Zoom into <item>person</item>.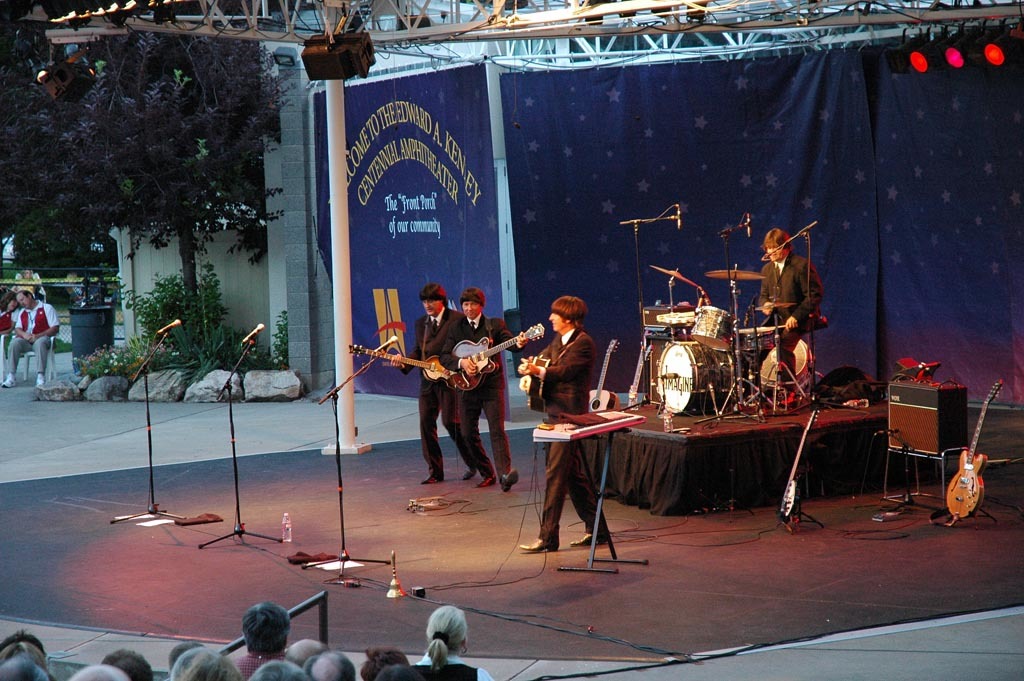
Zoom target: bbox(530, 279, 614, 572).
